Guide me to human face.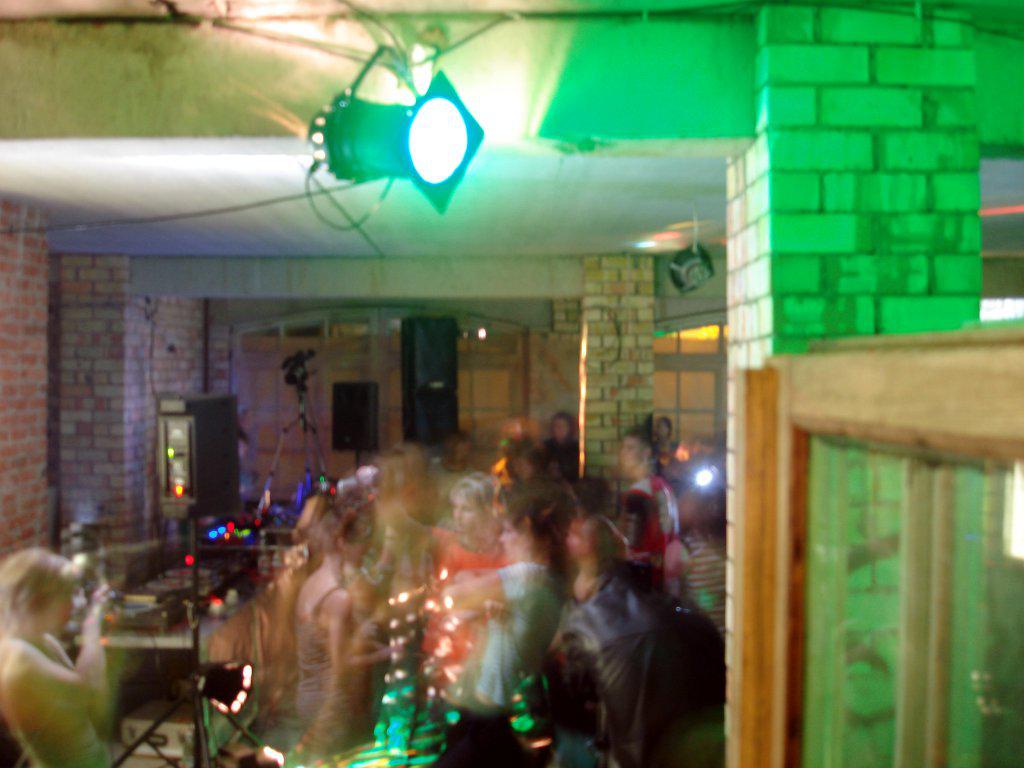
Guidance: (left=38, top=588, right=77, bottom=642).
